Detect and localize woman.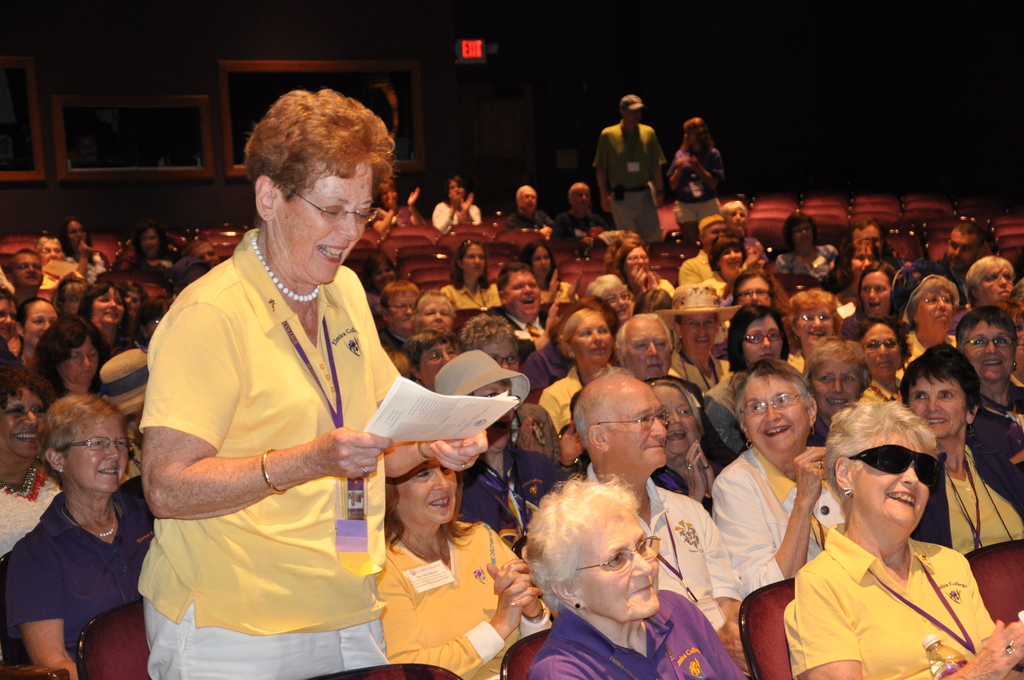
Localized at bbox=[776, 393, 996, 673].
